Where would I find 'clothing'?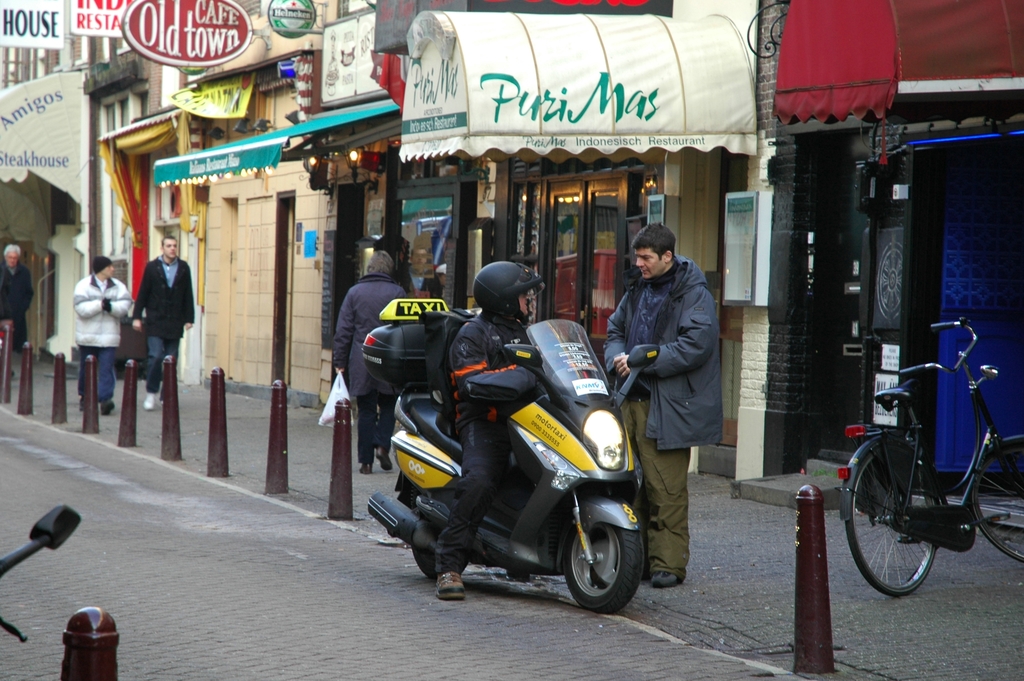
At [left=73, top=269, right=130, bottom=390].
